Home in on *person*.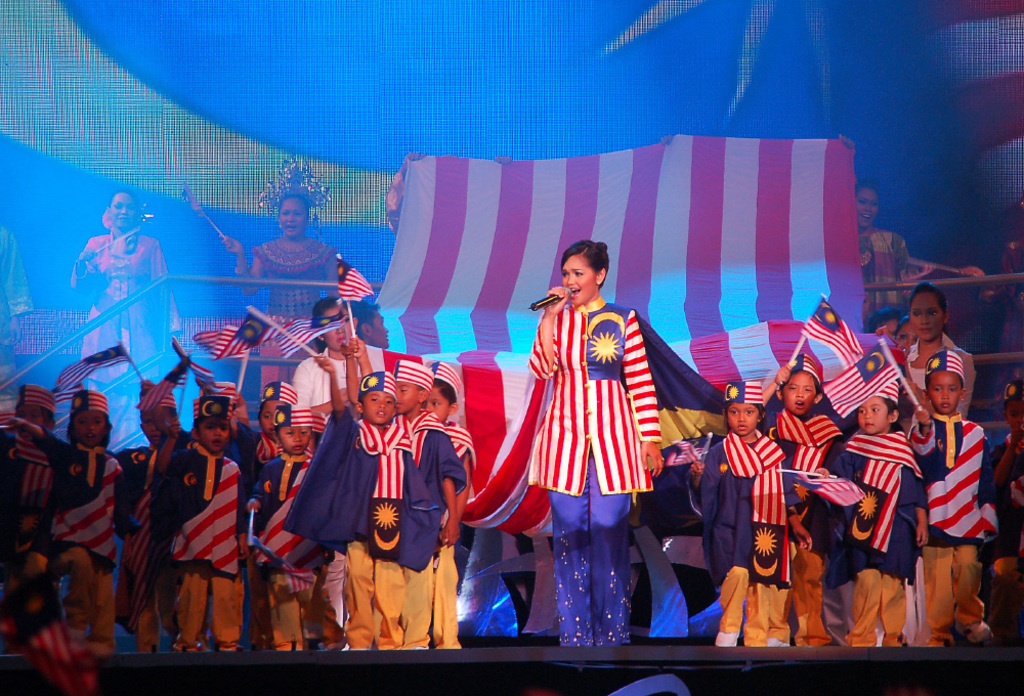
Homed in at 493/240/688/648.
